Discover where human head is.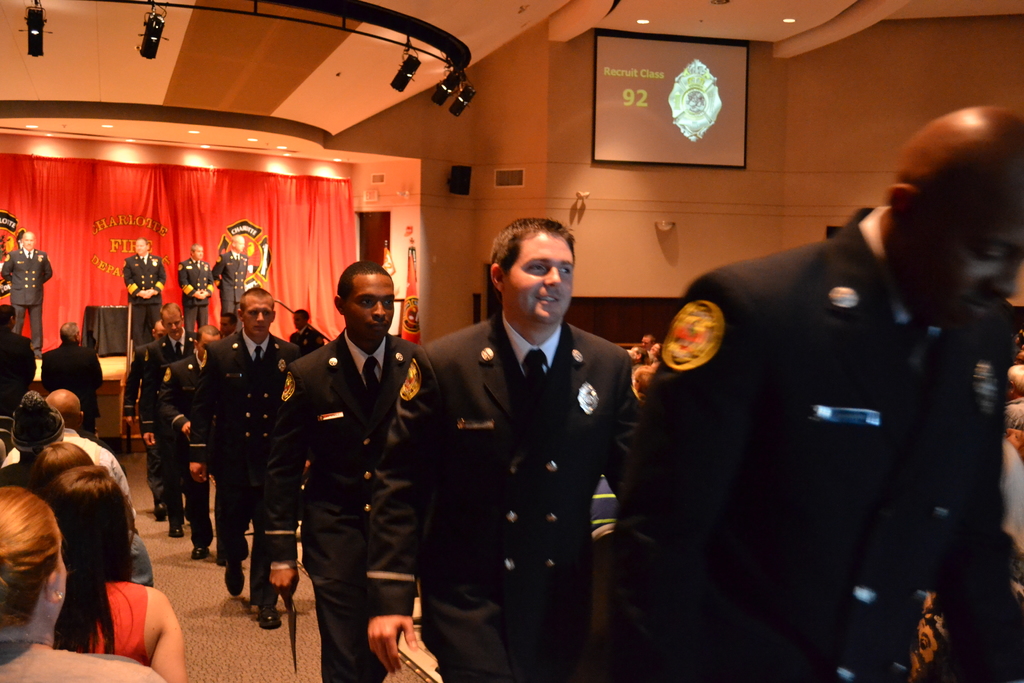
Discovered at 0/486/65/645.
